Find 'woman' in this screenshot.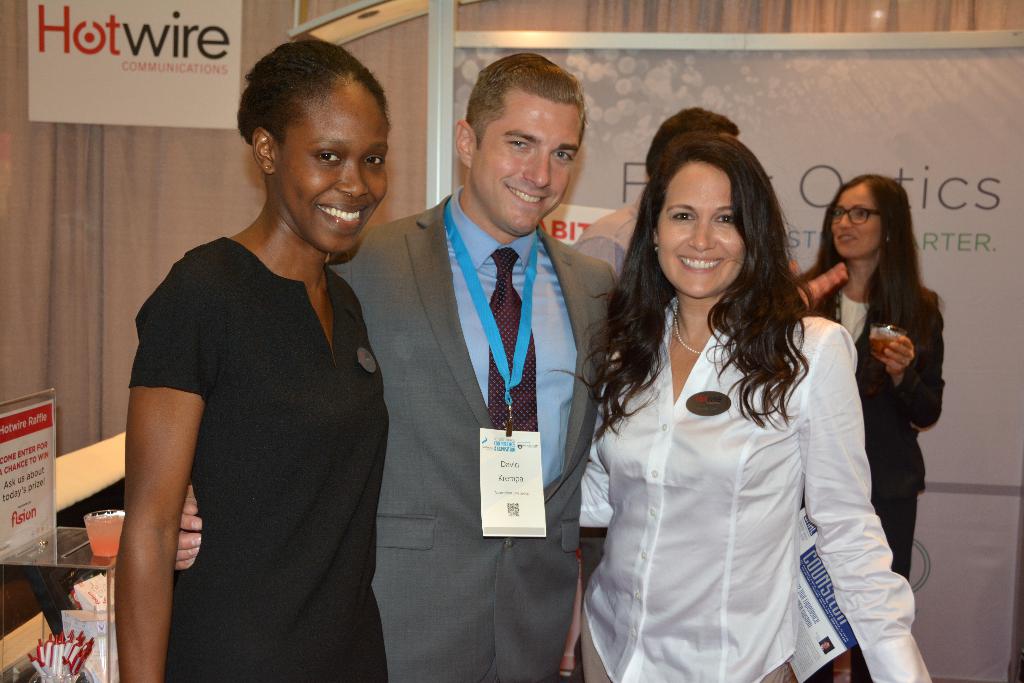
The bounding box for 'woman' is (580, 125, 891, 682).
